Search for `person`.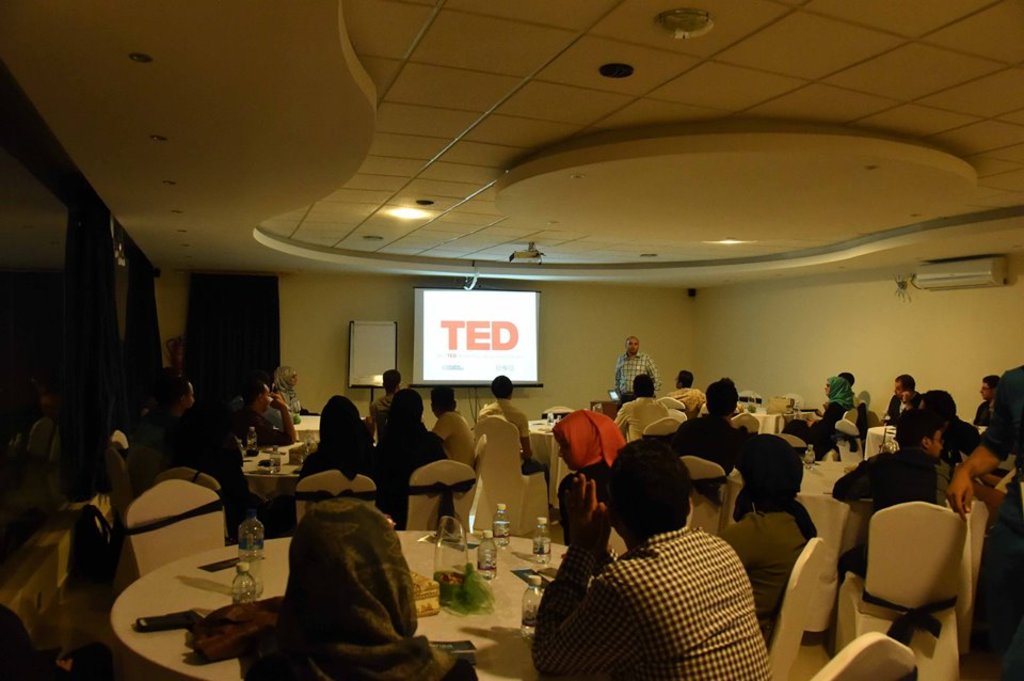
Found at 555 442 770 679.
